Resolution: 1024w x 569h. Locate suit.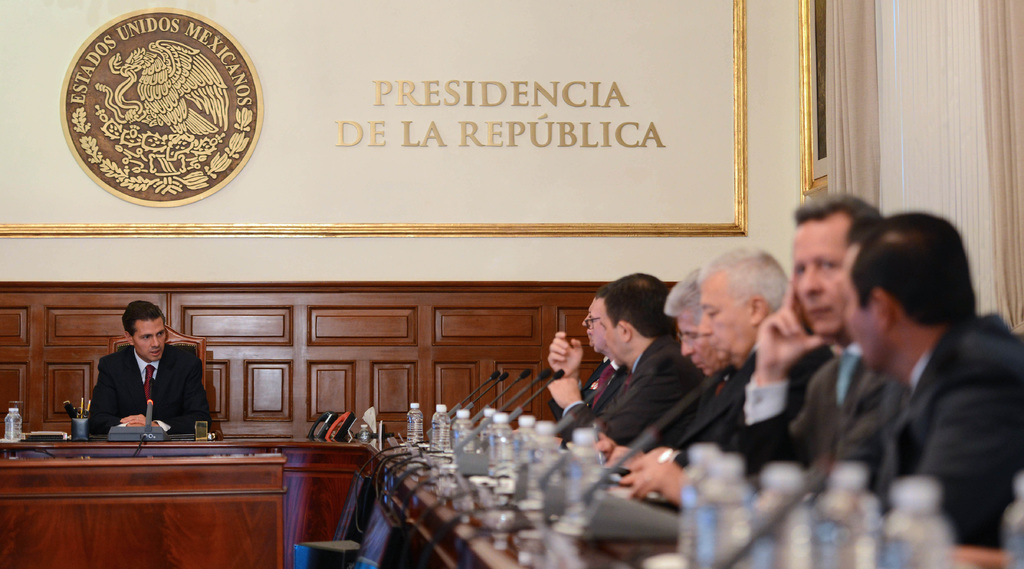
region(88, 339, 199, 433).
